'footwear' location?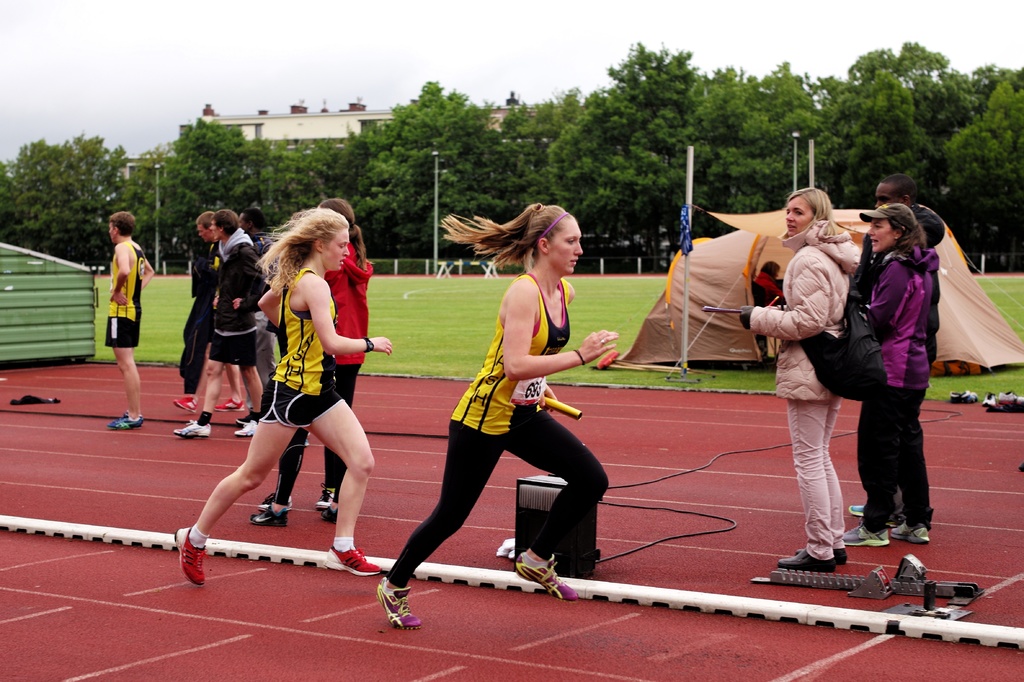
997,390,1023,409
